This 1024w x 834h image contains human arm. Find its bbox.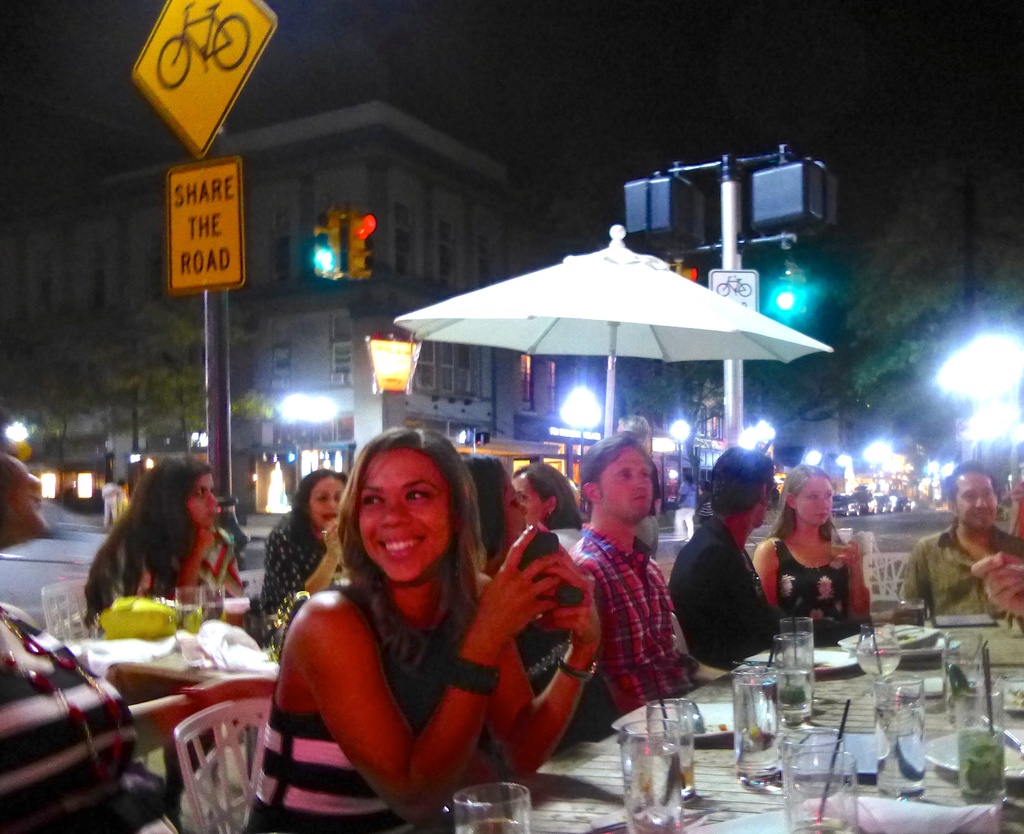
Rect(485, 552, 605, 790).
